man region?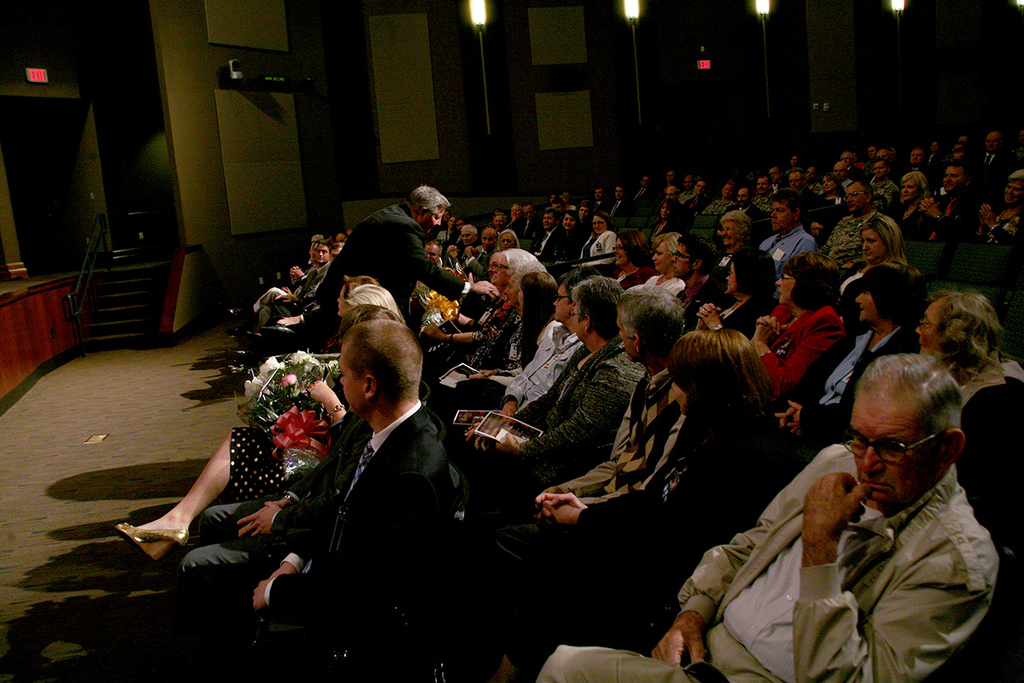
[left=920, top=140, right=943, bottom=171]
